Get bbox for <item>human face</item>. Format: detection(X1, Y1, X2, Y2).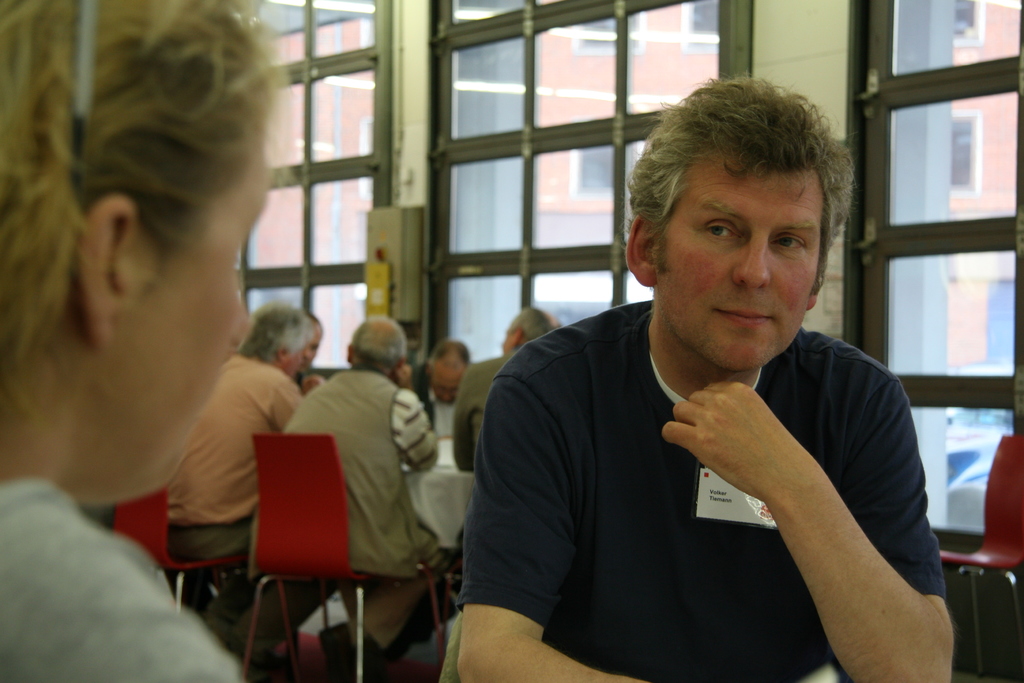
detection(435, 346, 470, 393).
